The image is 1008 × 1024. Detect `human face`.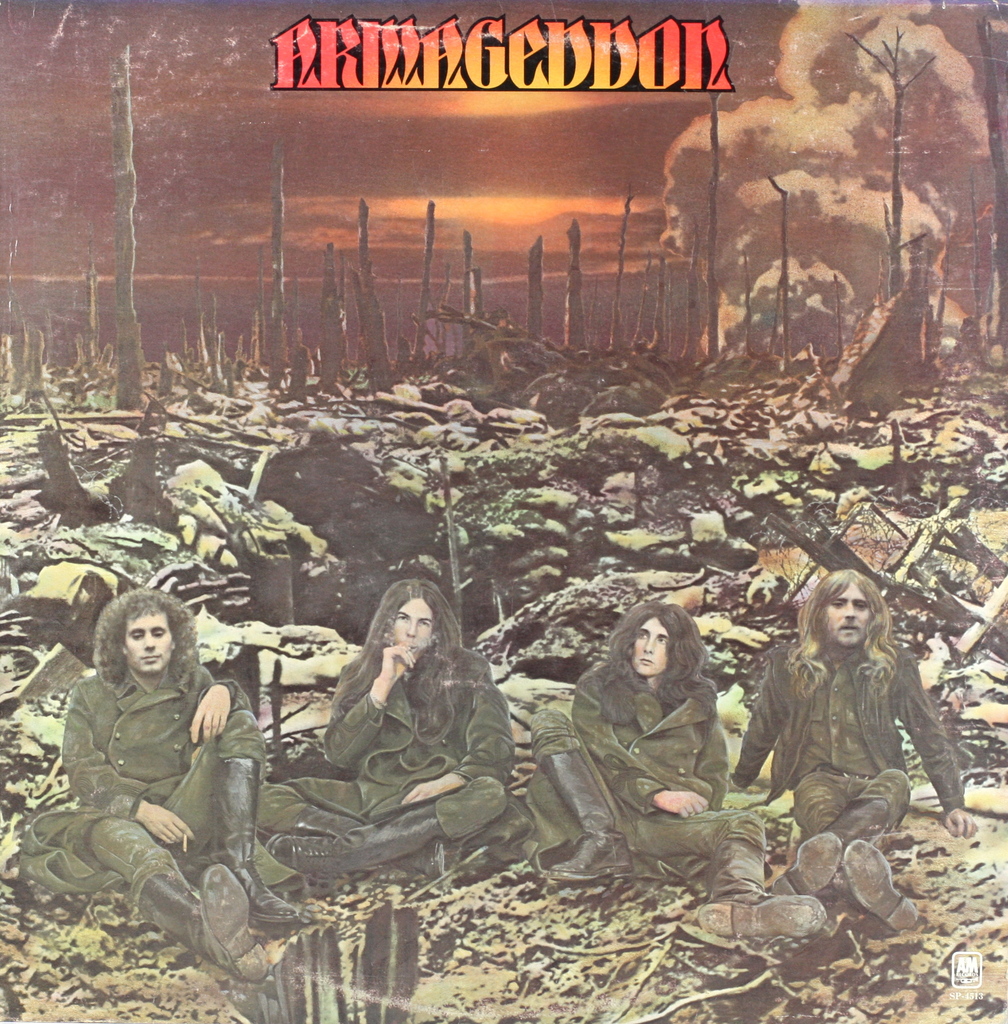
Detection: BBox(126, 614, 179, 678).
